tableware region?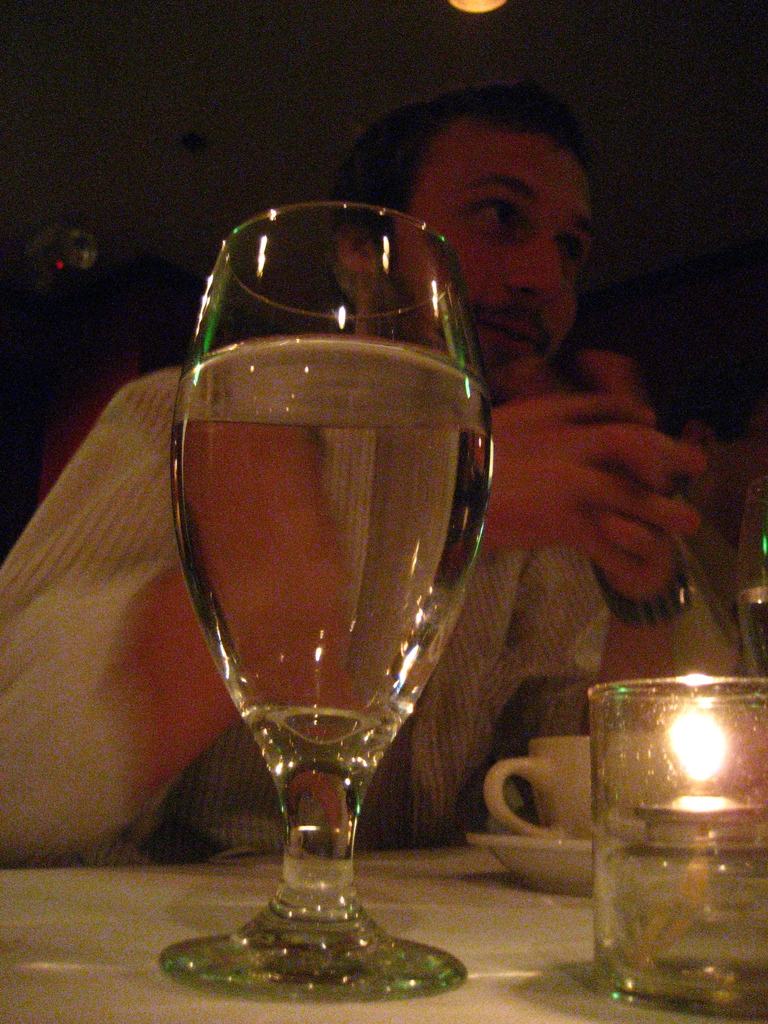
(x1=466, y1=830, x2=605, y2=904)
